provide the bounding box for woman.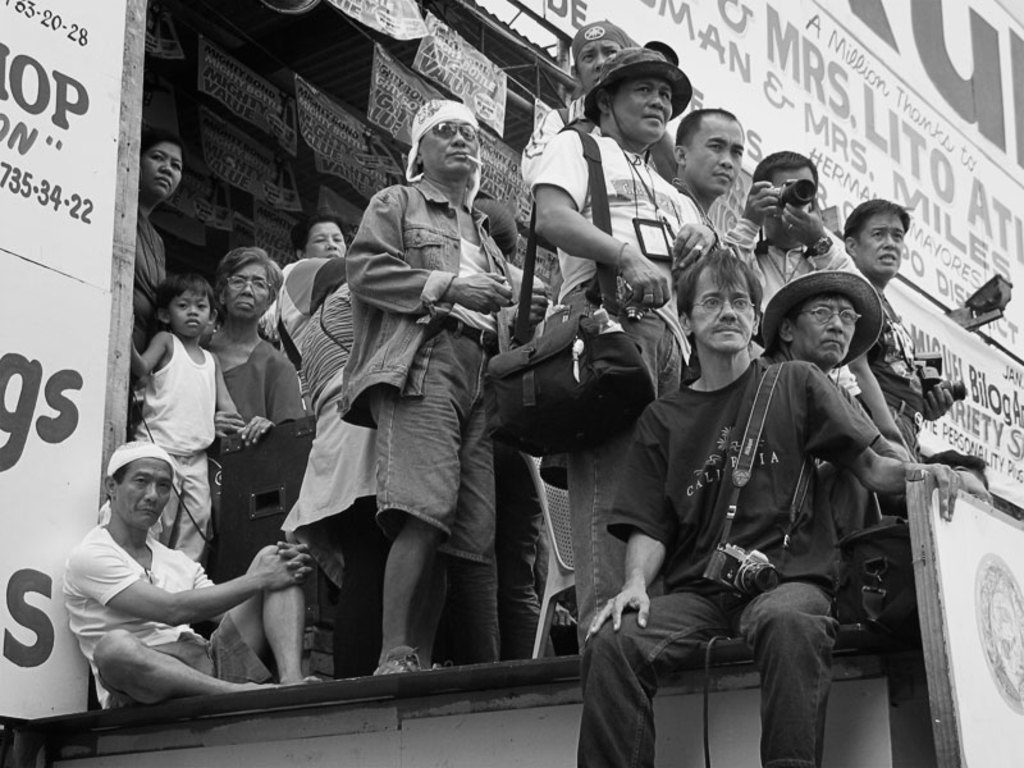
{"x1": 120, "y1": 128, "x2": 169, "y2": 365}.
